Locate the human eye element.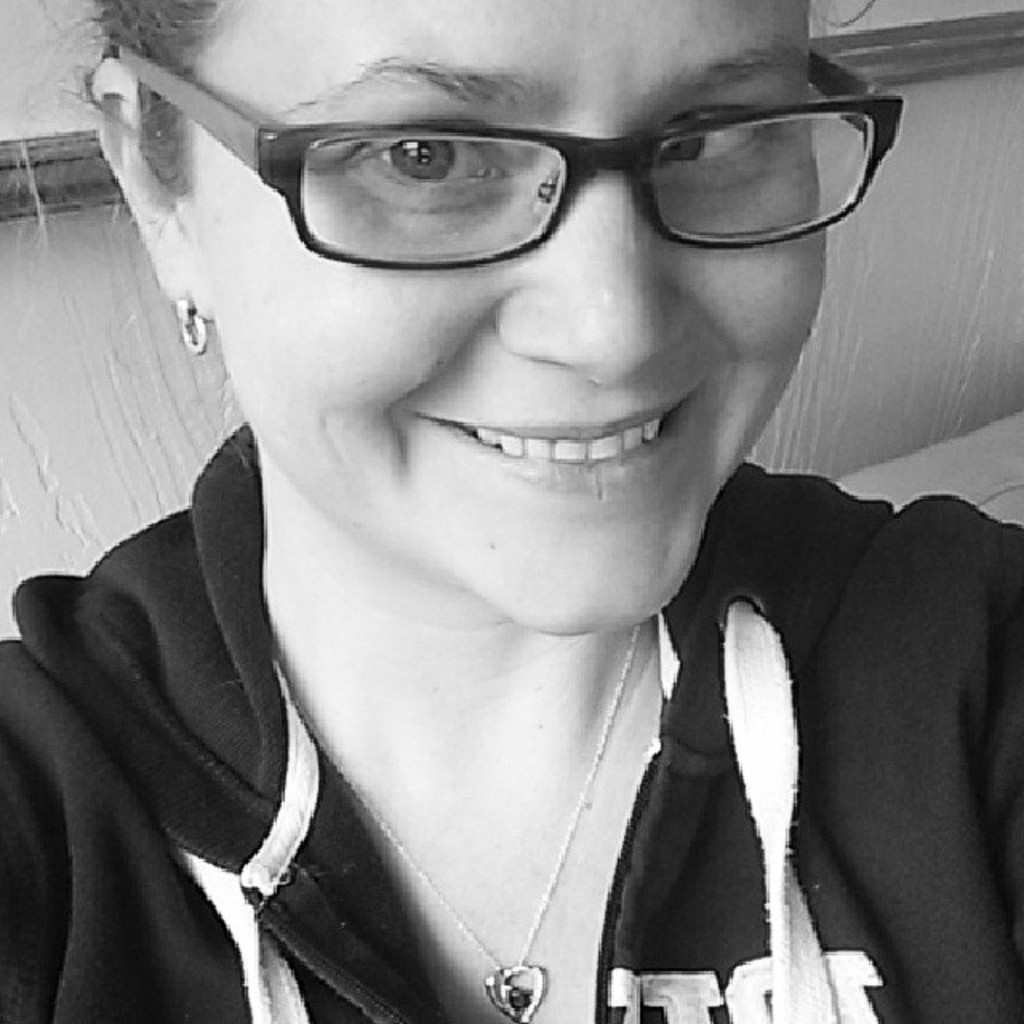
Element bbox: detection(339, 118, 525, 206).
